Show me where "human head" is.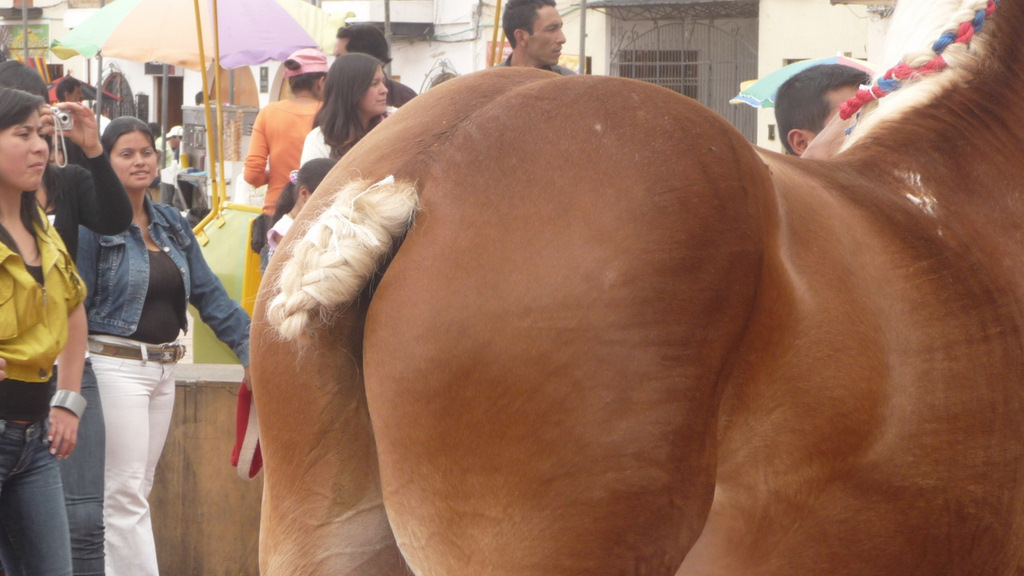
"human head" is at <region>166, 126, 181, 150</region>.
